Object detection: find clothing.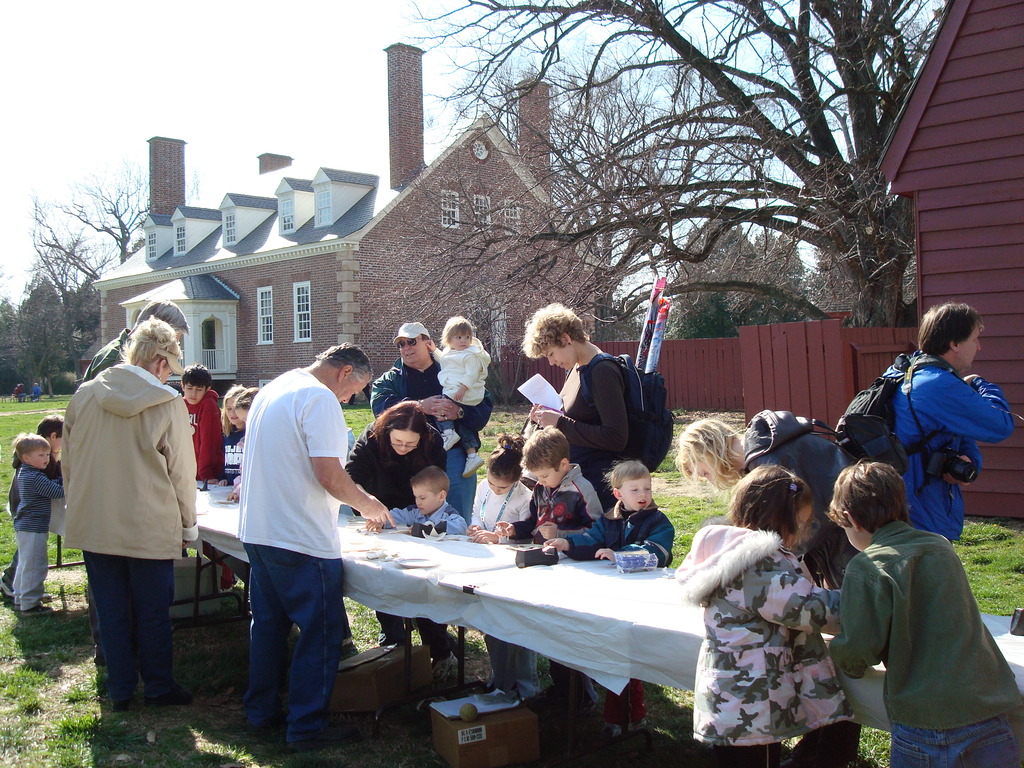
{"left": 534, "top": 346, "right": 635, "bottom": 495}.
